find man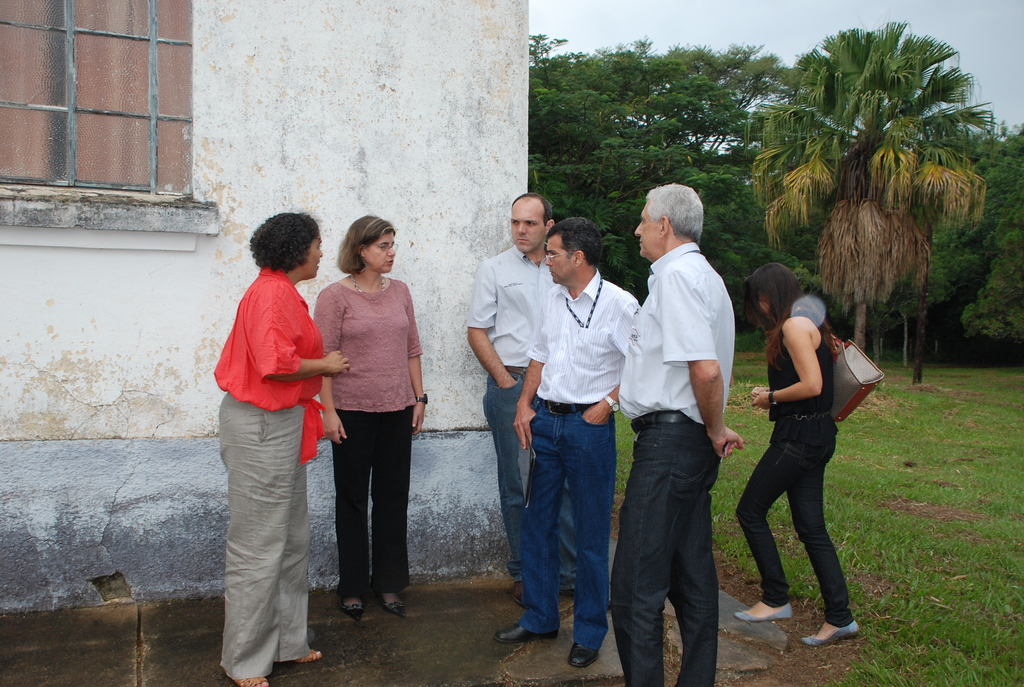
locate(606, 179, 746, 663)
